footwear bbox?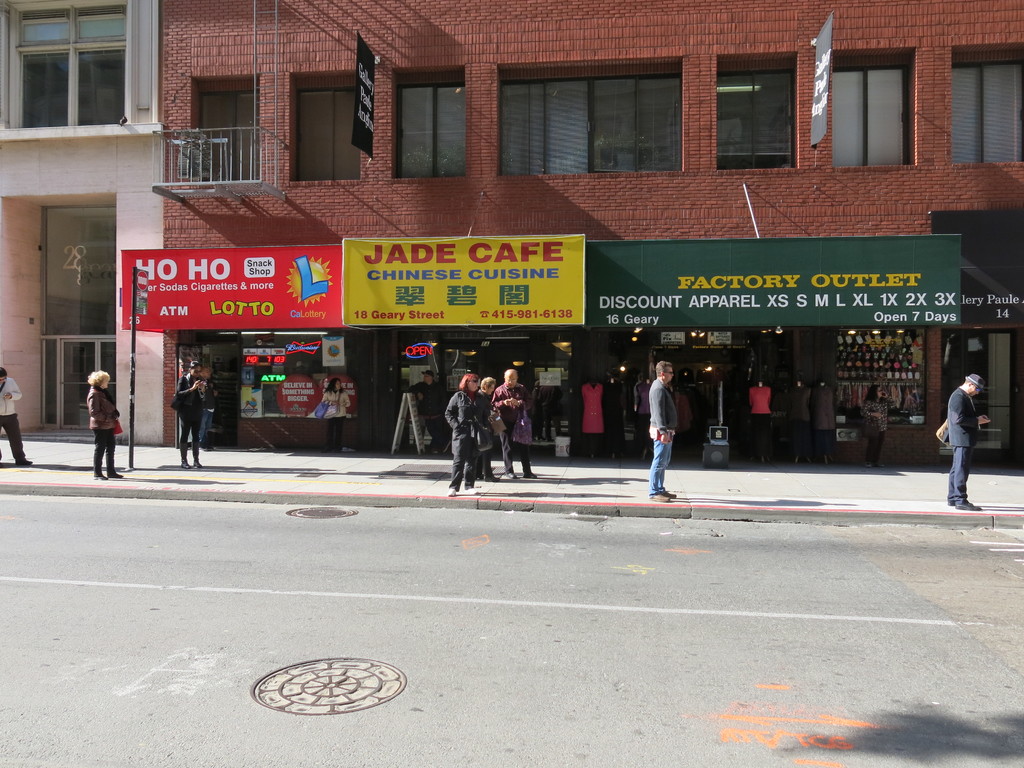
box=[957, 500, 980, 508]
